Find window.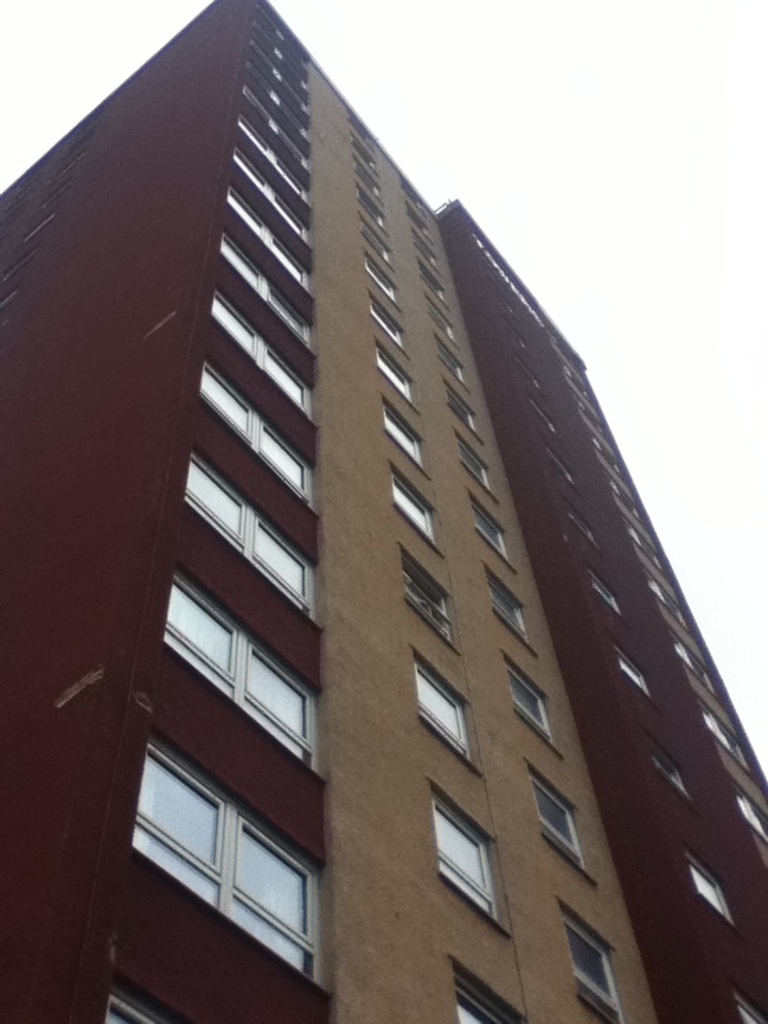
(654,757,686,798).
